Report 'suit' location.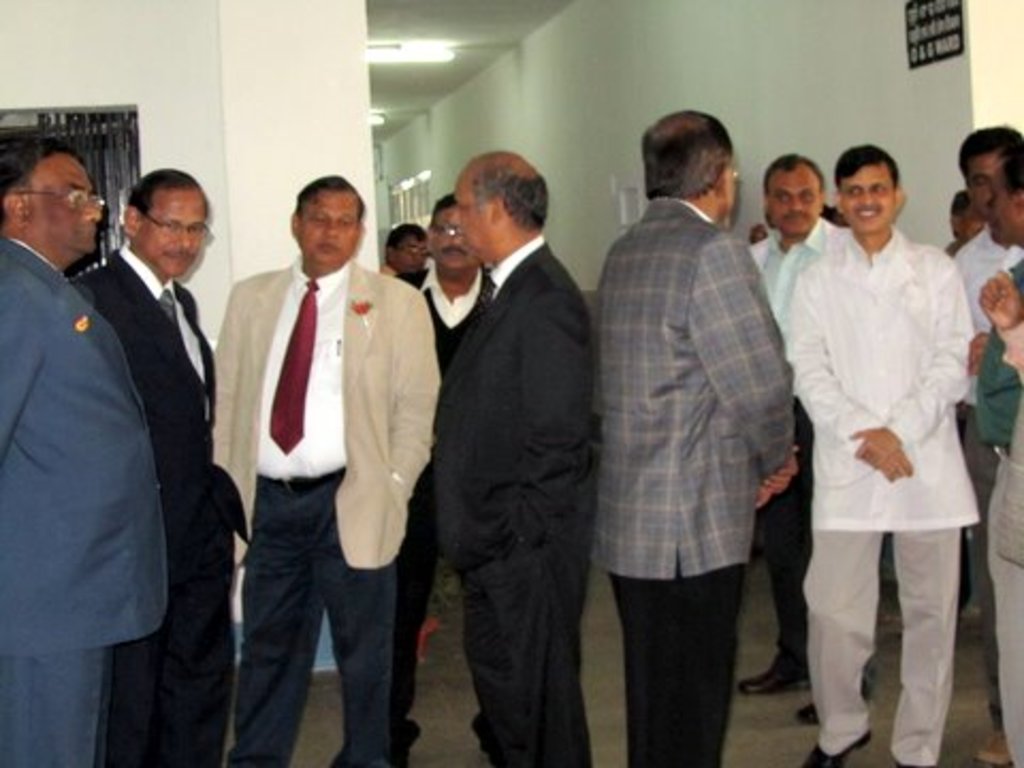
Report: <bbox>0, 237, 169, 766</bbox>.
